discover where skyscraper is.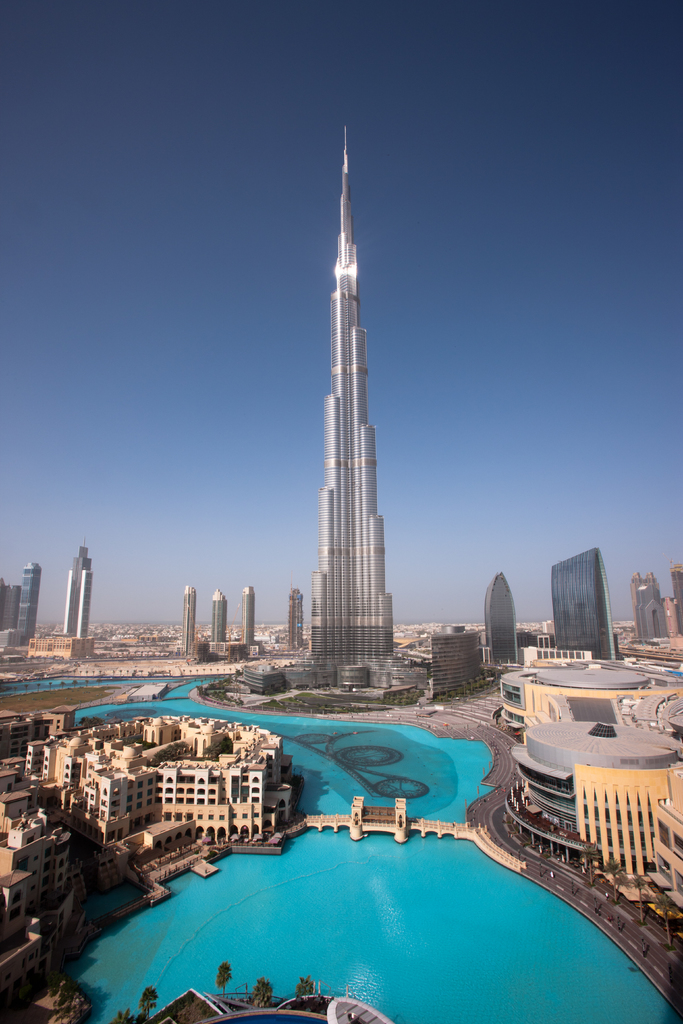
Discovered at (181,588,196,652).
